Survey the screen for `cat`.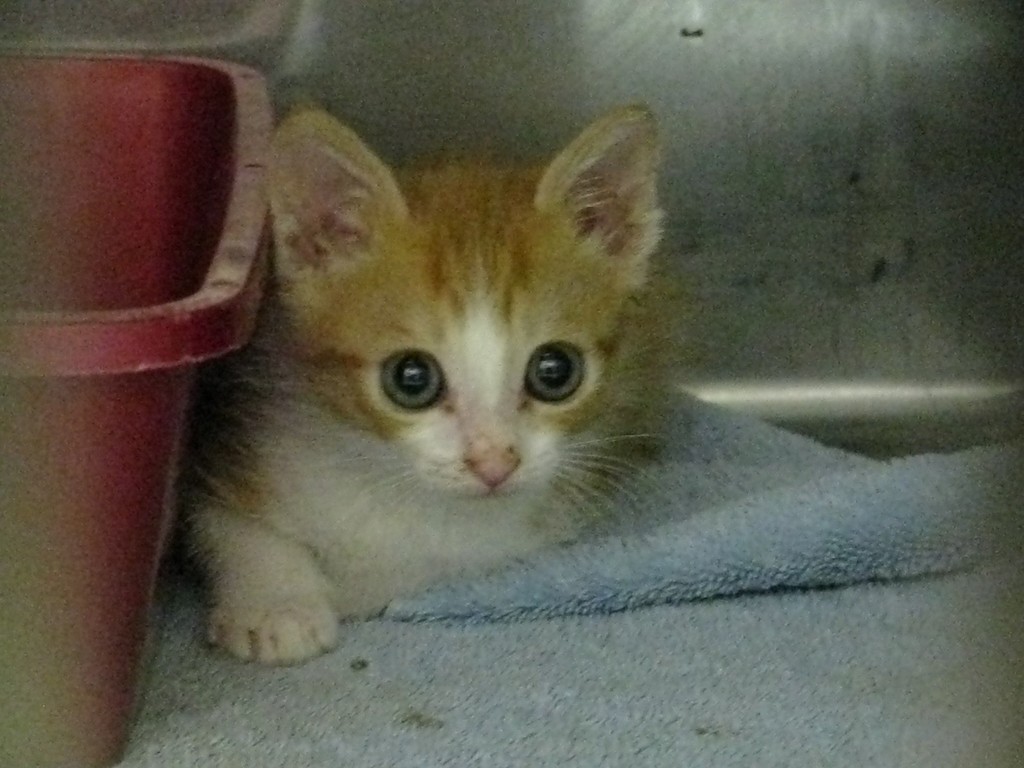
Survey found: 178:98:669:671.
